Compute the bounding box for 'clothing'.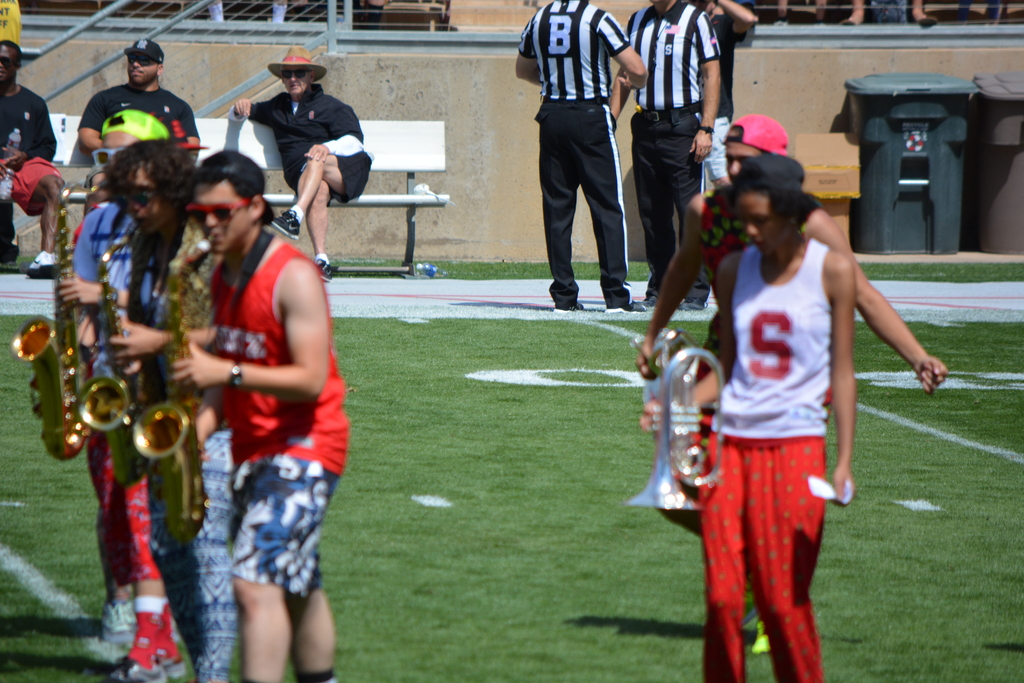
[232, 88, 372, 204].
